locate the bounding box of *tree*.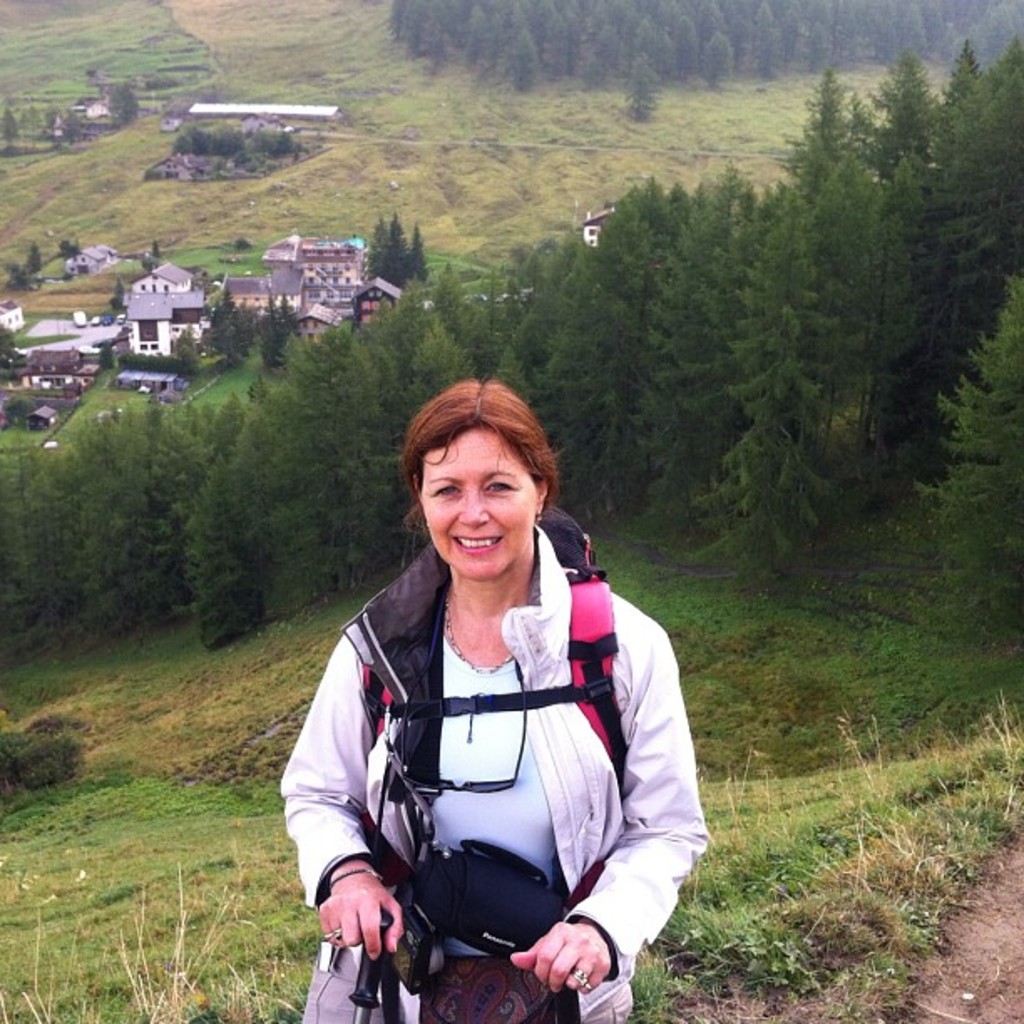
Bounding box: 694 30 746 82.
